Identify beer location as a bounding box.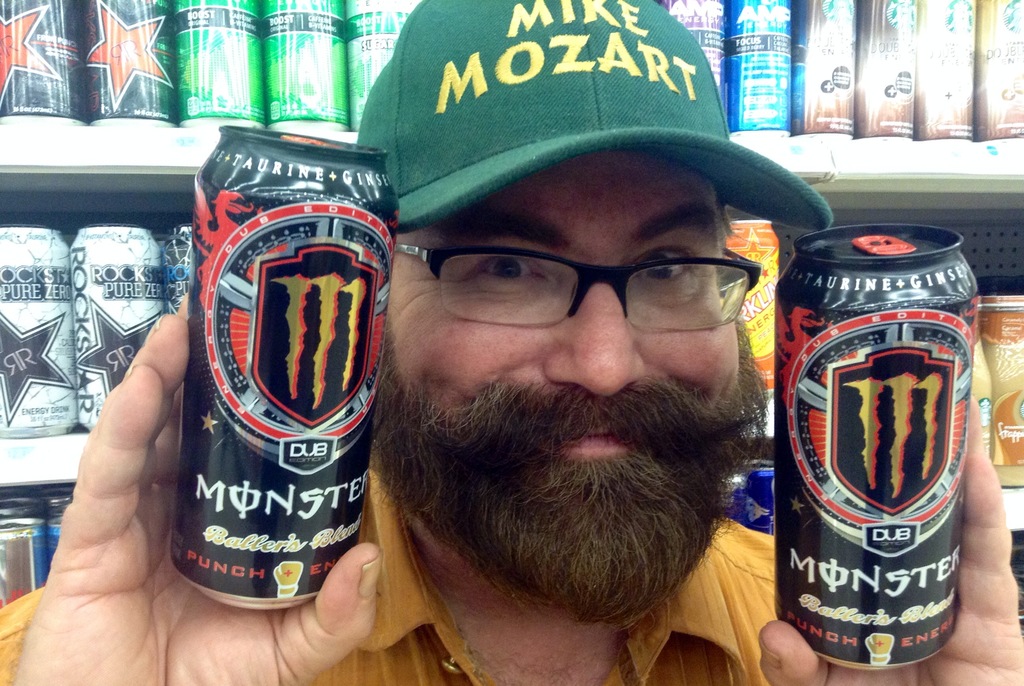
(168,127,400,608).
